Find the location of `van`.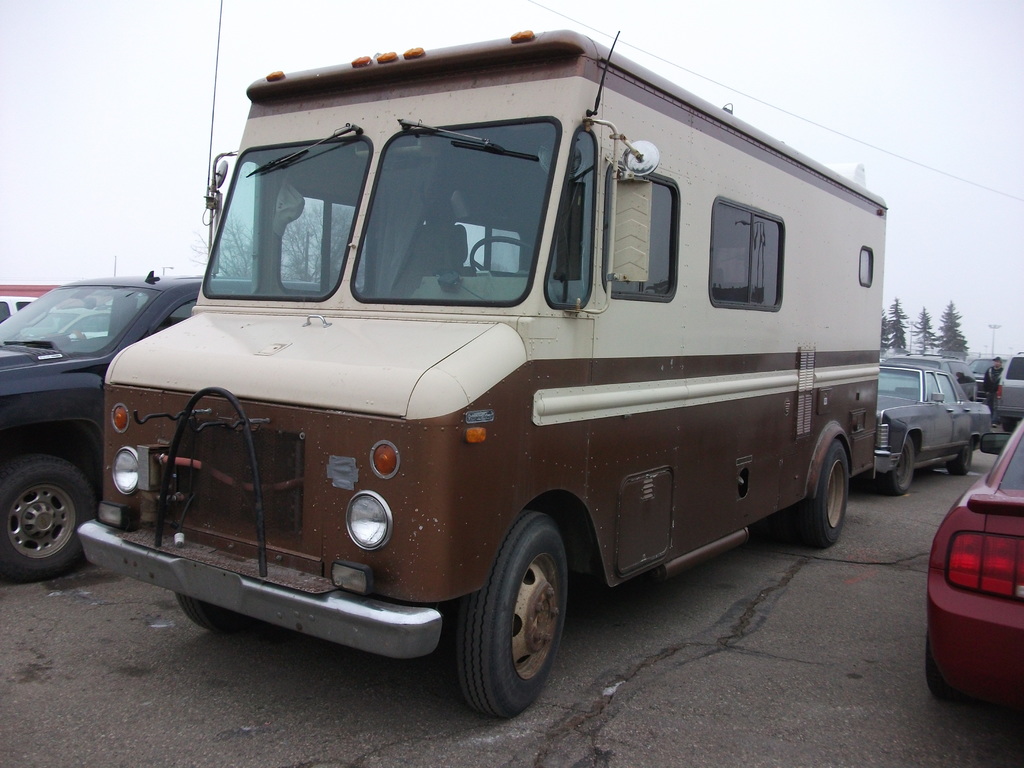
Location: (75, 0, 888, 724).
